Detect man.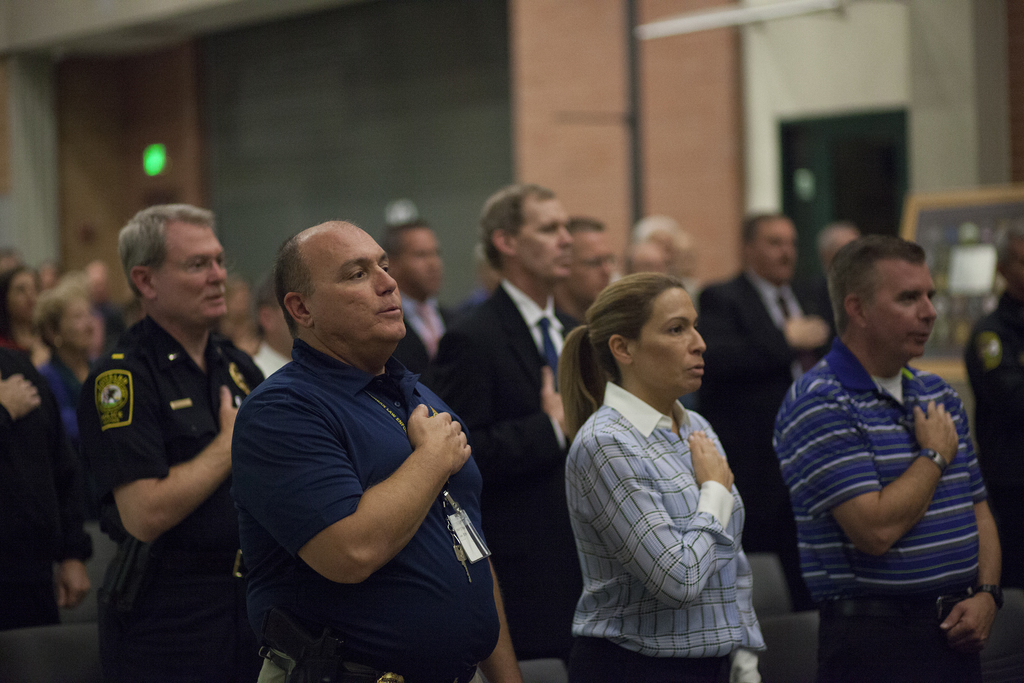
Detected at 694/206/819/588.
